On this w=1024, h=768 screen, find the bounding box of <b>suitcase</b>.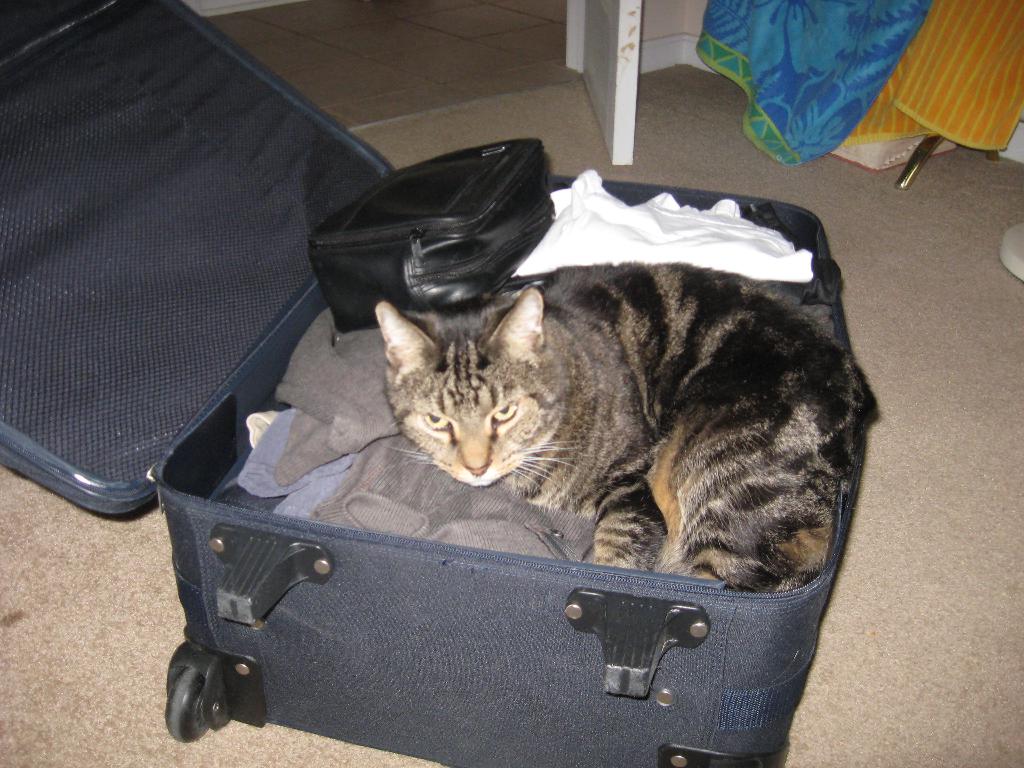
Bounding box: region(0, 0, 865, 767).
